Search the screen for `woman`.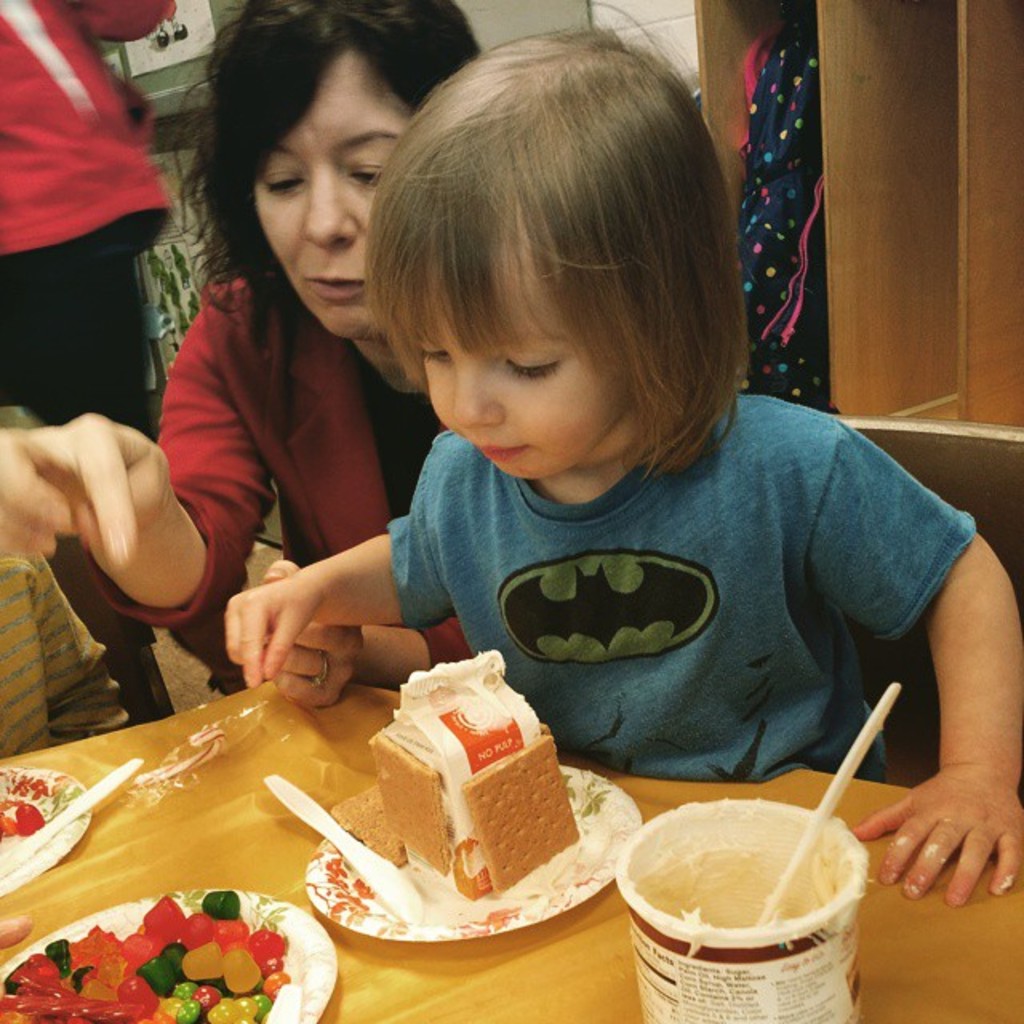
Found at bbox(0, 0, 483, 698).
